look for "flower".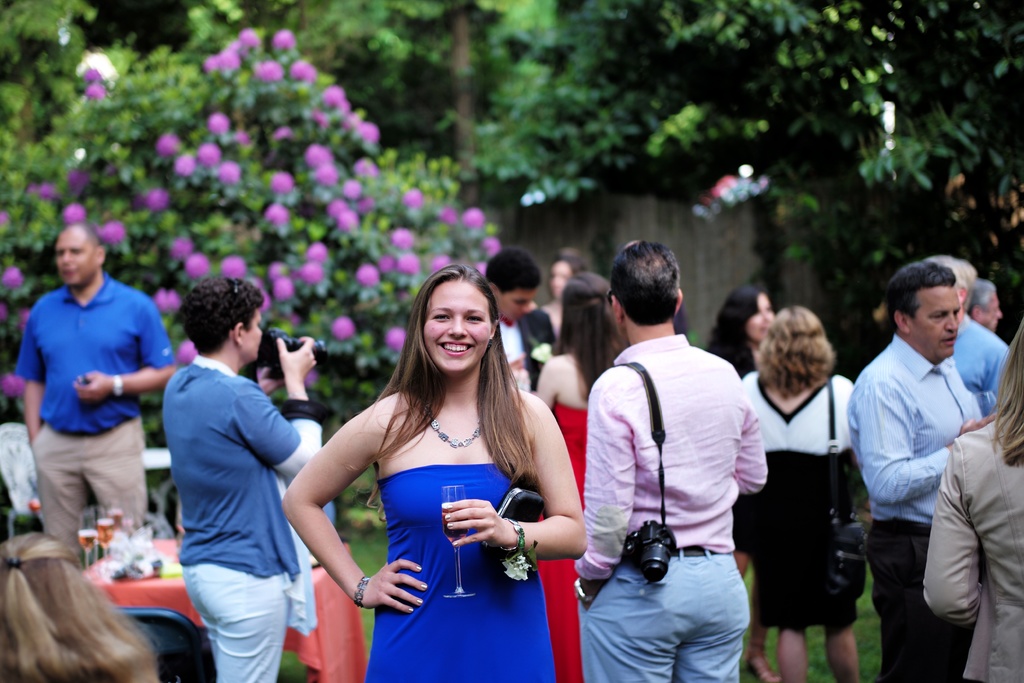
Found: region(353, 263, 378, 294).
